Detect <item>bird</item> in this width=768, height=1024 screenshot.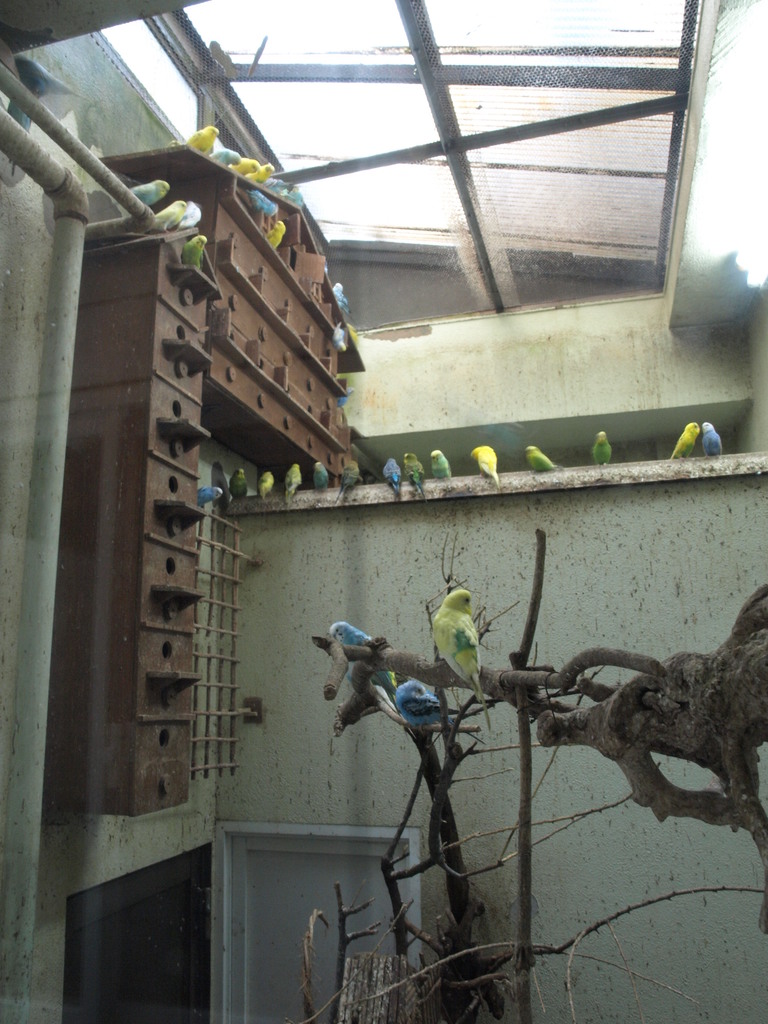
Detection: l=381, t=455, r=404, b=504.
